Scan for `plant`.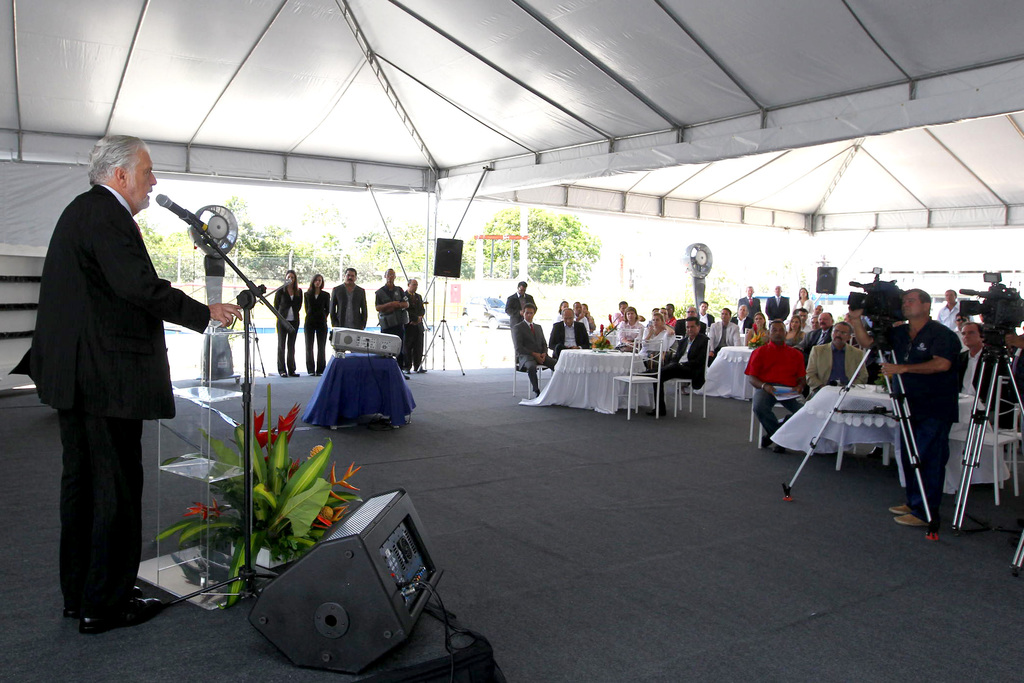
Scan result: 666 281 744 320.
